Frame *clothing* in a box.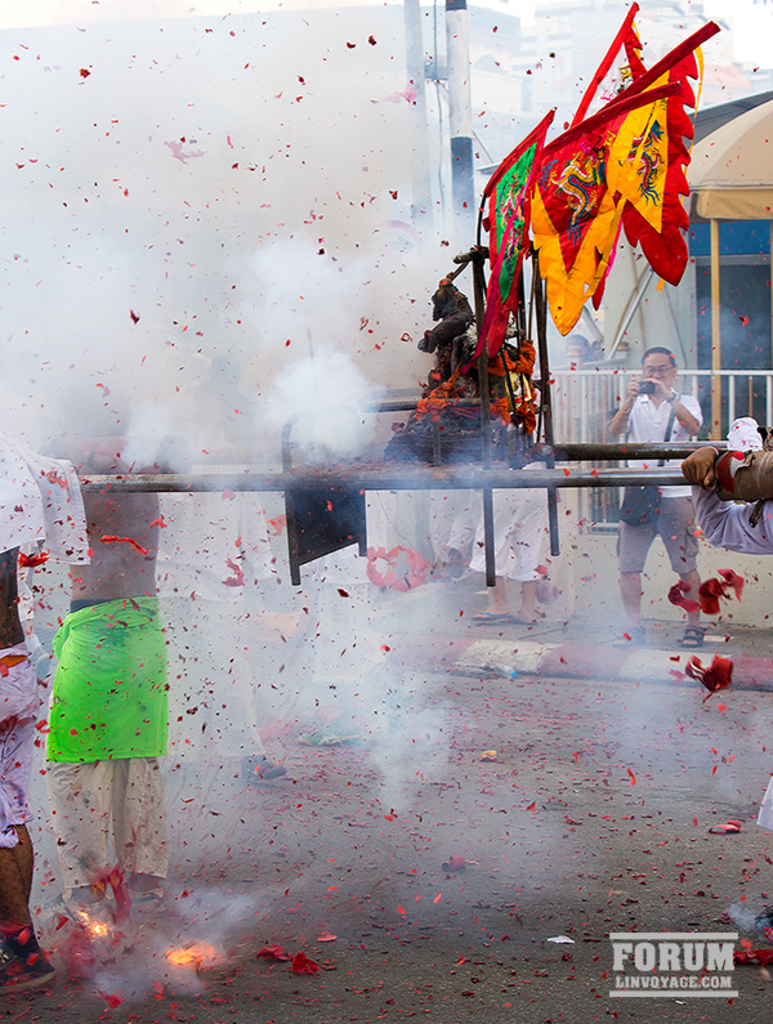
474, 442, 549, 580.
